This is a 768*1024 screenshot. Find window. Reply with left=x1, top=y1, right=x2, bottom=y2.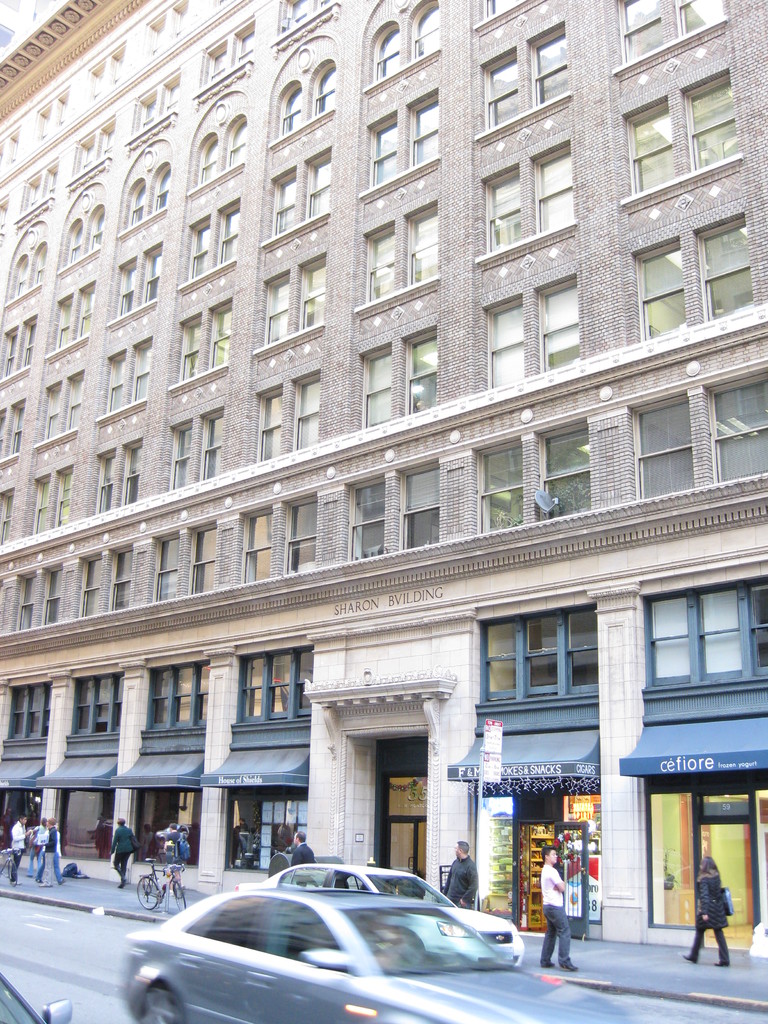
left=44, top=390, right=61, bottom=436.
